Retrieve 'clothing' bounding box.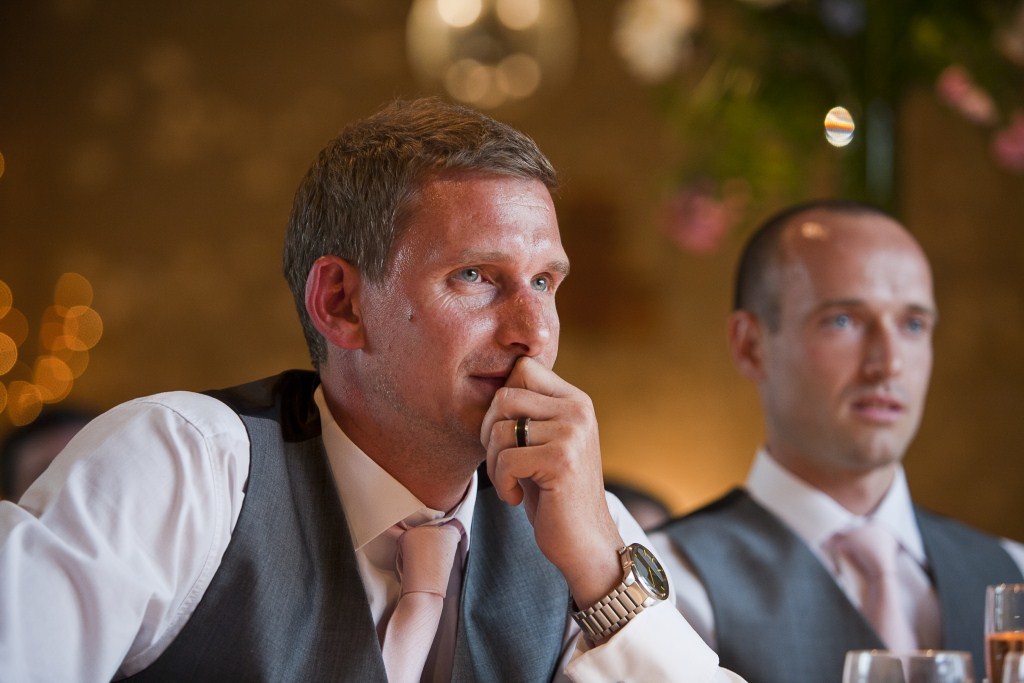
Bounding box: 0:370:744:682.
